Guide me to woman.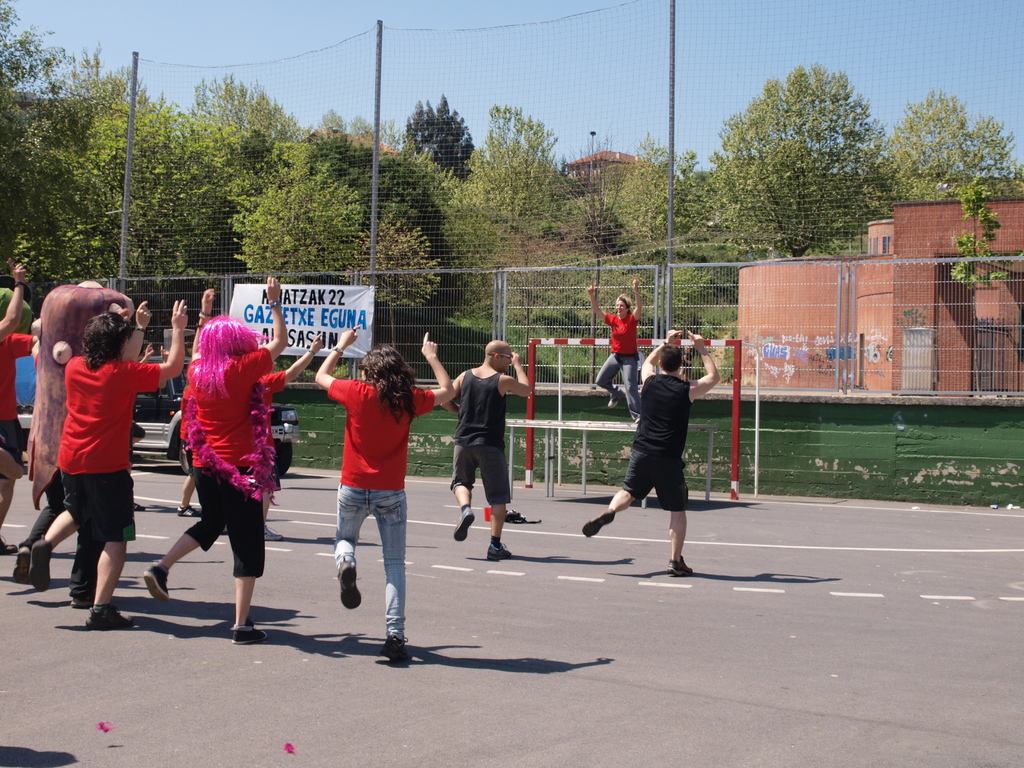
Guidance: (left=28, top=299, right=186, bottom=634).
